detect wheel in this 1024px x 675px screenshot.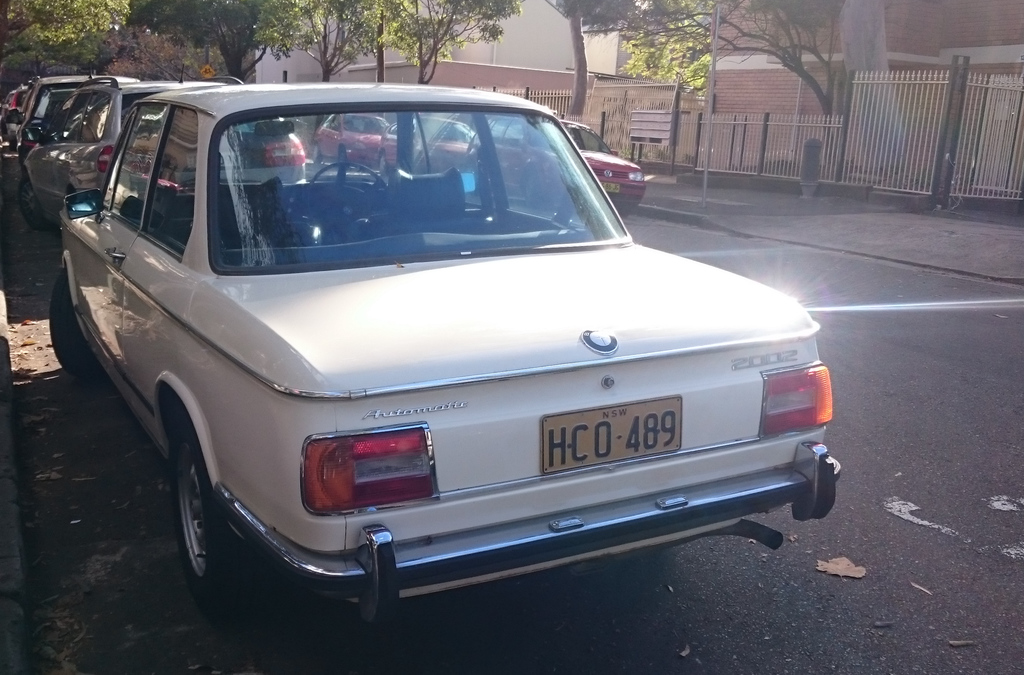
Detection: x1=314, y1=145, x2=323, y2=161.
